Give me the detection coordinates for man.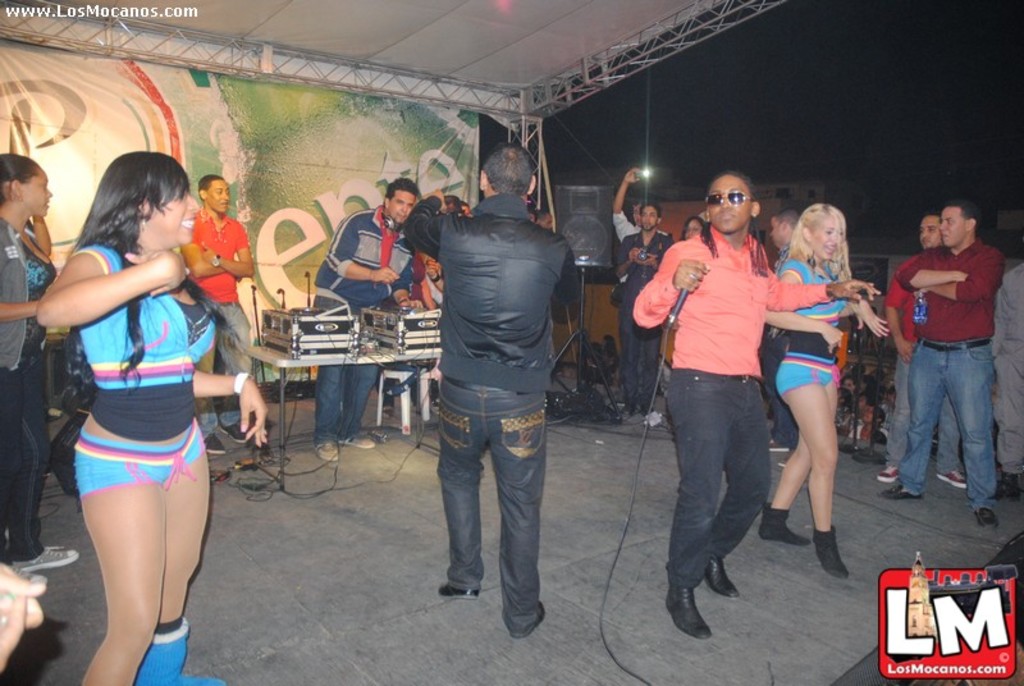
<region>612, 169, 641, 239</region>.
